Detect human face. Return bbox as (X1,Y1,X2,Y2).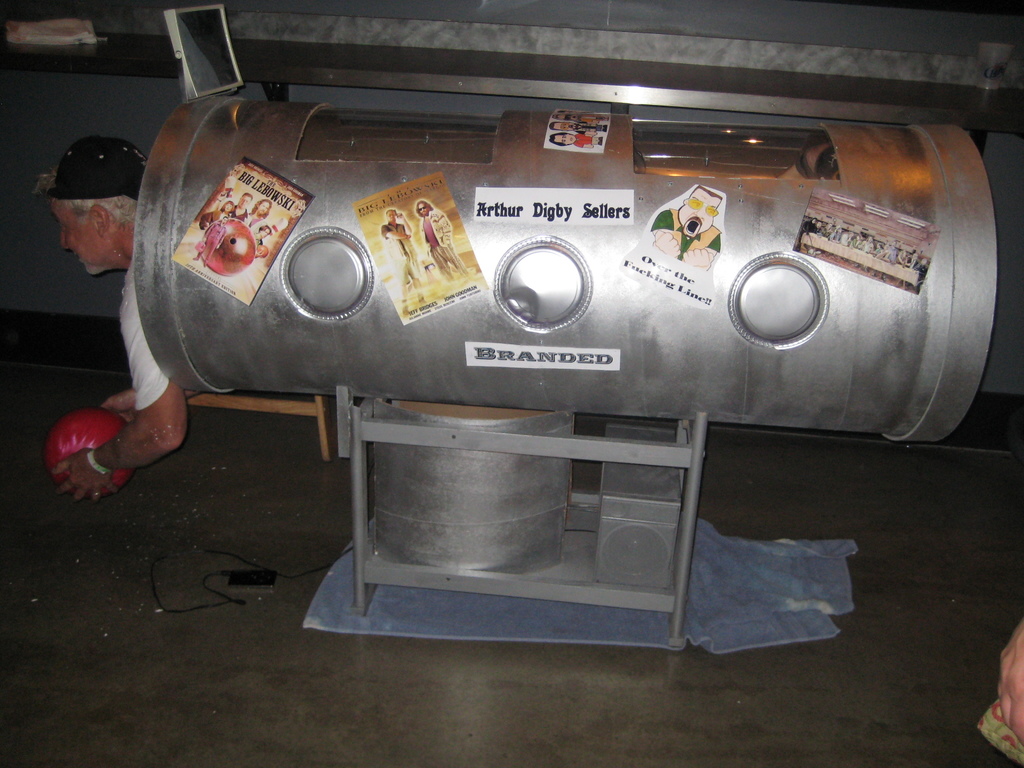
(554,135,575,143).
